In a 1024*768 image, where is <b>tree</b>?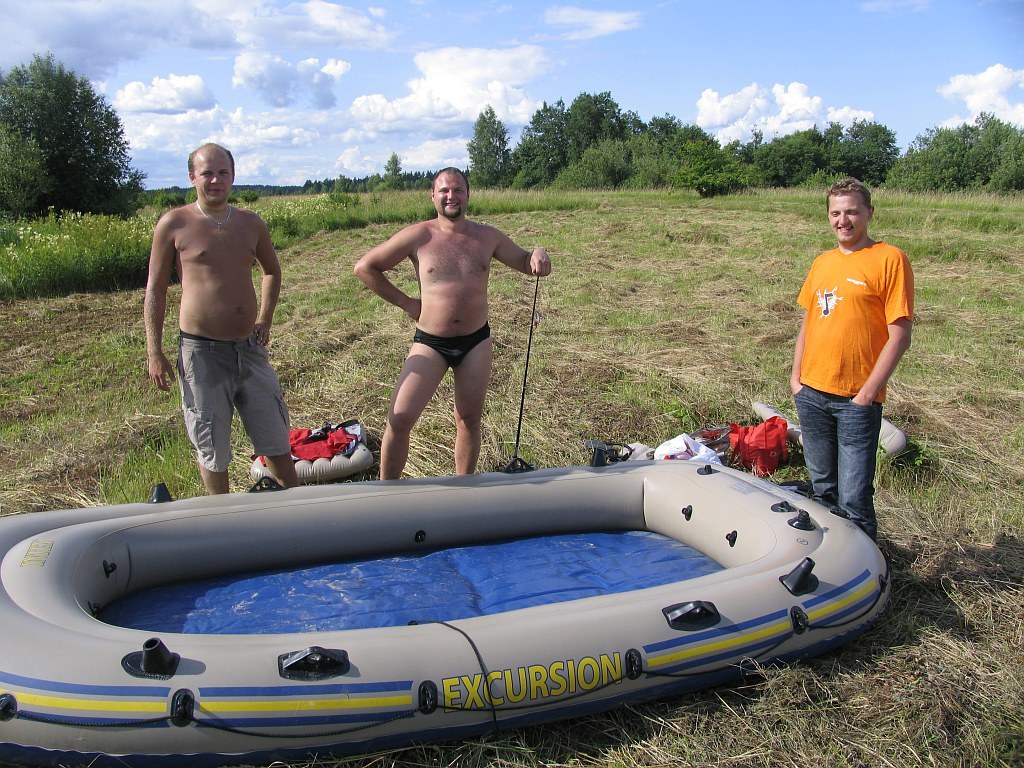
466,99,516,194.
